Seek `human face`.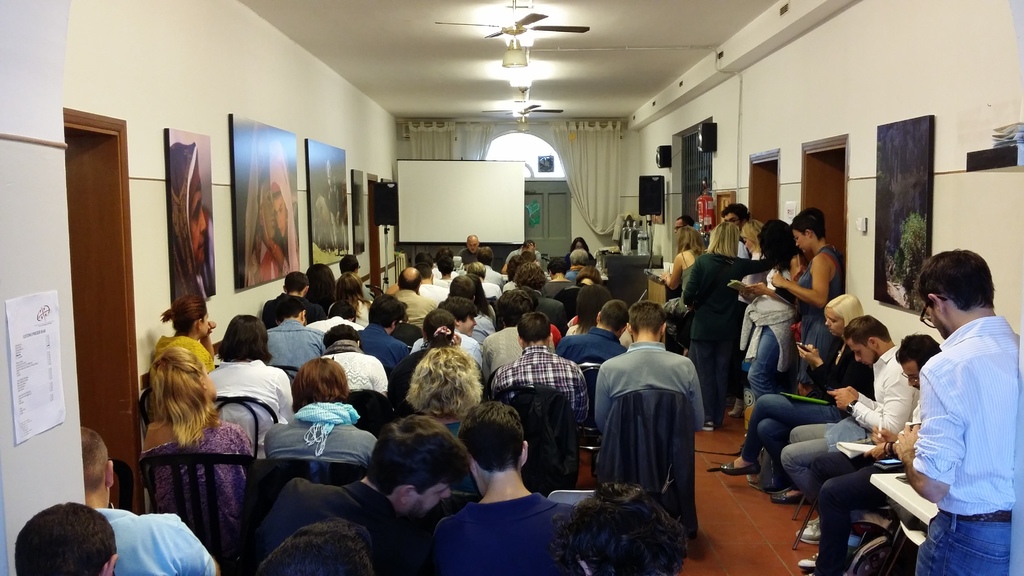
x1=850 y1=340 x2=872 y2=364.
